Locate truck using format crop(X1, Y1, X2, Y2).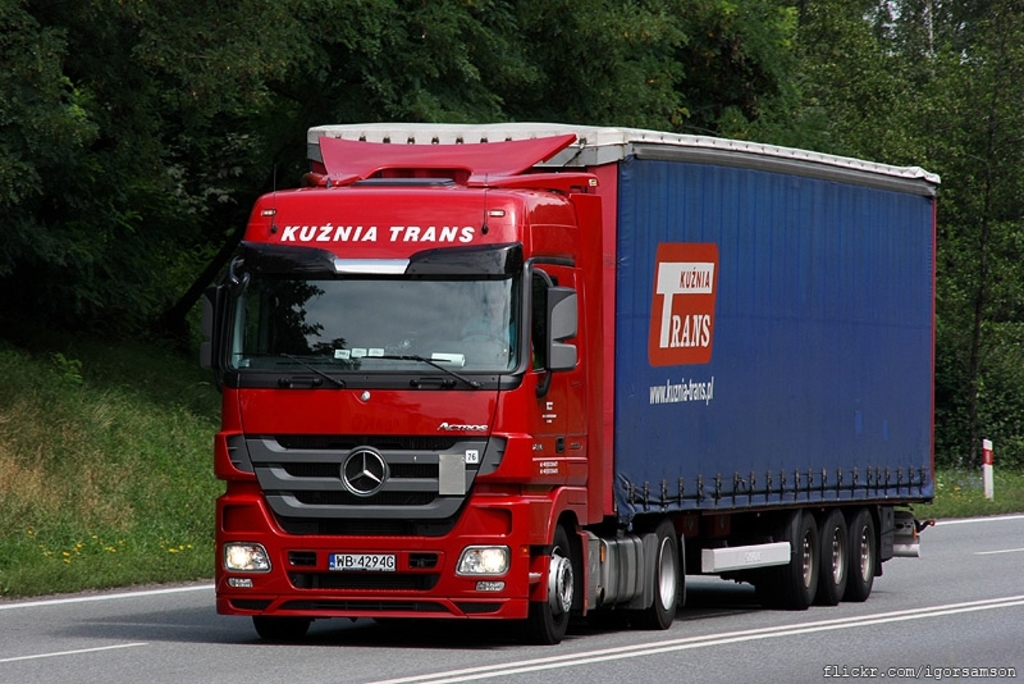
crop(184, 106, 945, 648).
